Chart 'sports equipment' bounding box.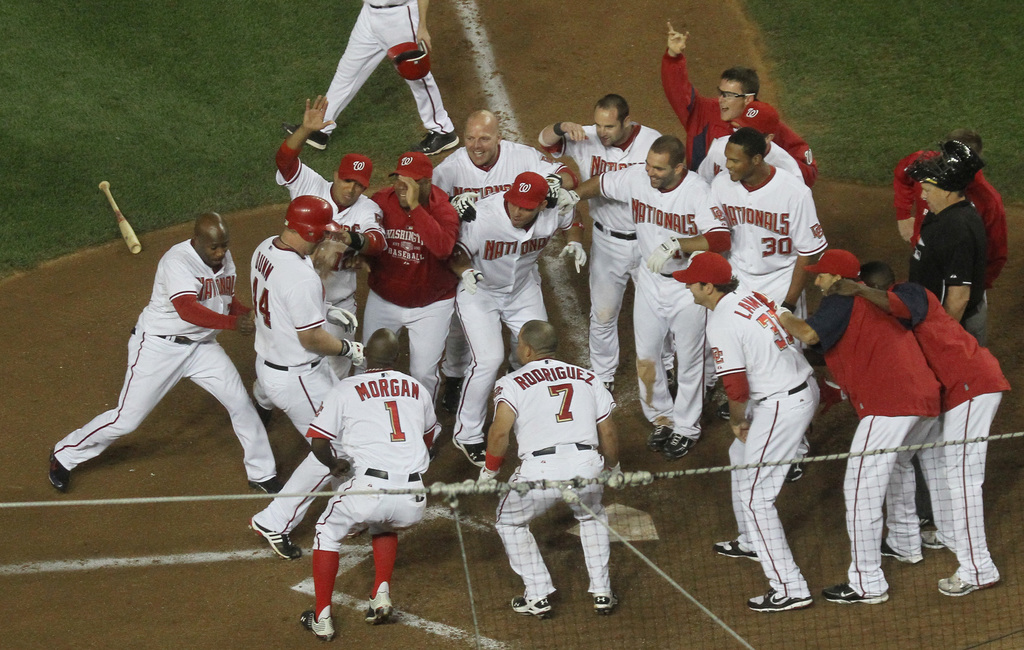
Charted: Rect(449, 191, 479, 228).
